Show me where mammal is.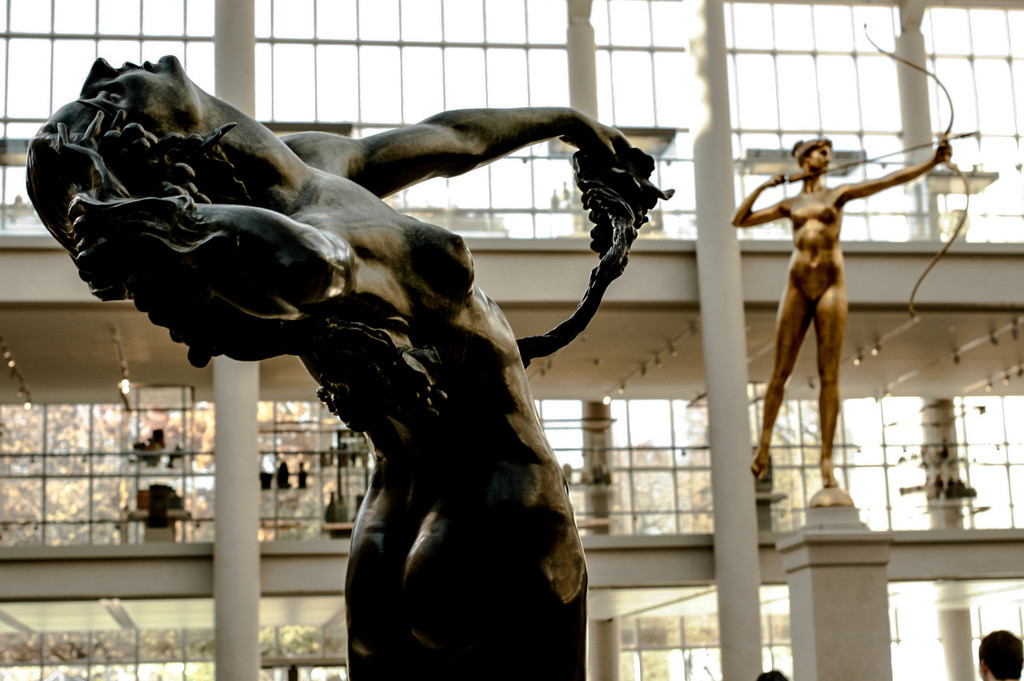
mammal is at pyautogui.locateOnScreen(724, 132, 955, 487).
